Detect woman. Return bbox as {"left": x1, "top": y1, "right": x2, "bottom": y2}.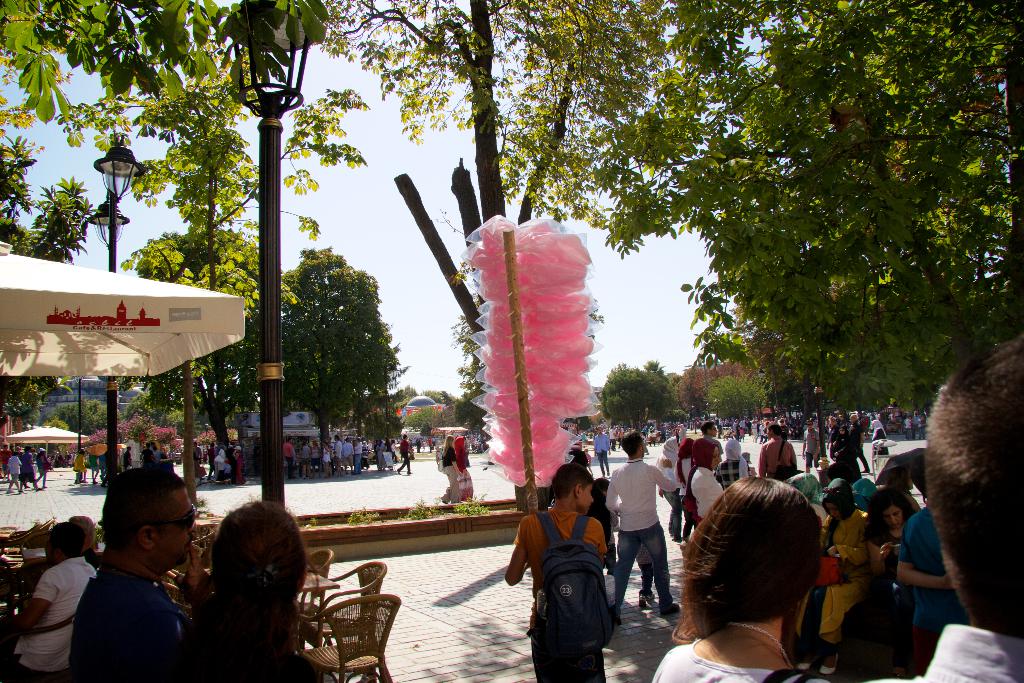
{"left": 454, "top": 432, "right": 477, "bottom": 503}.
